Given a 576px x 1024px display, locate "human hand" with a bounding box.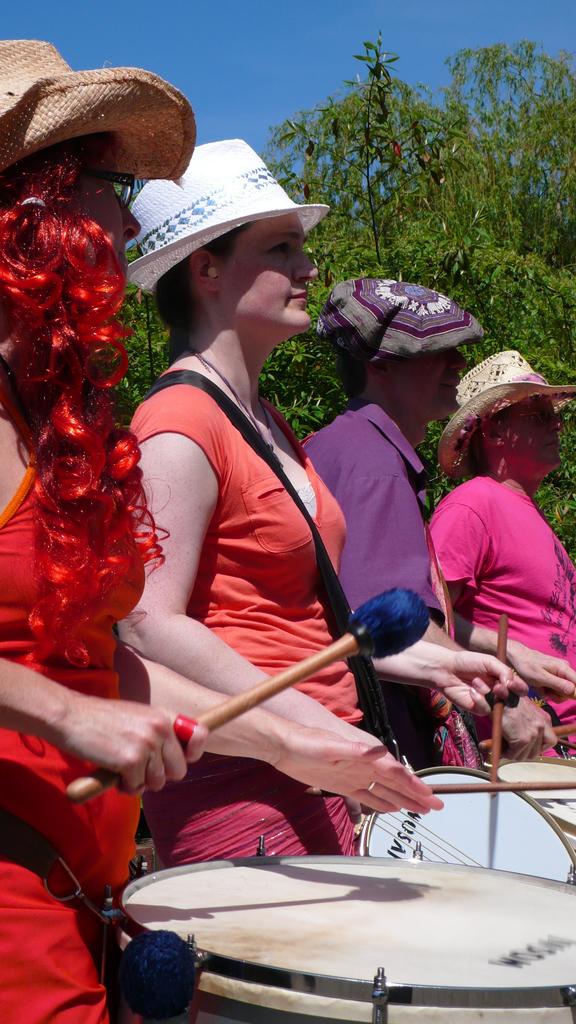
Located: 533/701/573/754.
